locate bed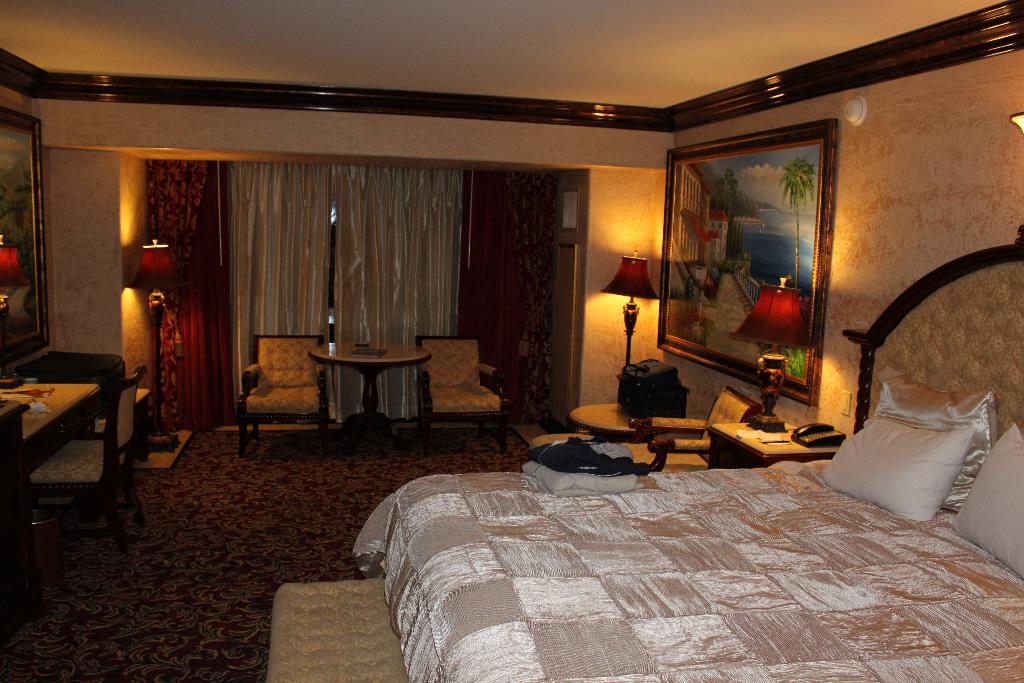
<region>351, 368, 1023, 679</region>
